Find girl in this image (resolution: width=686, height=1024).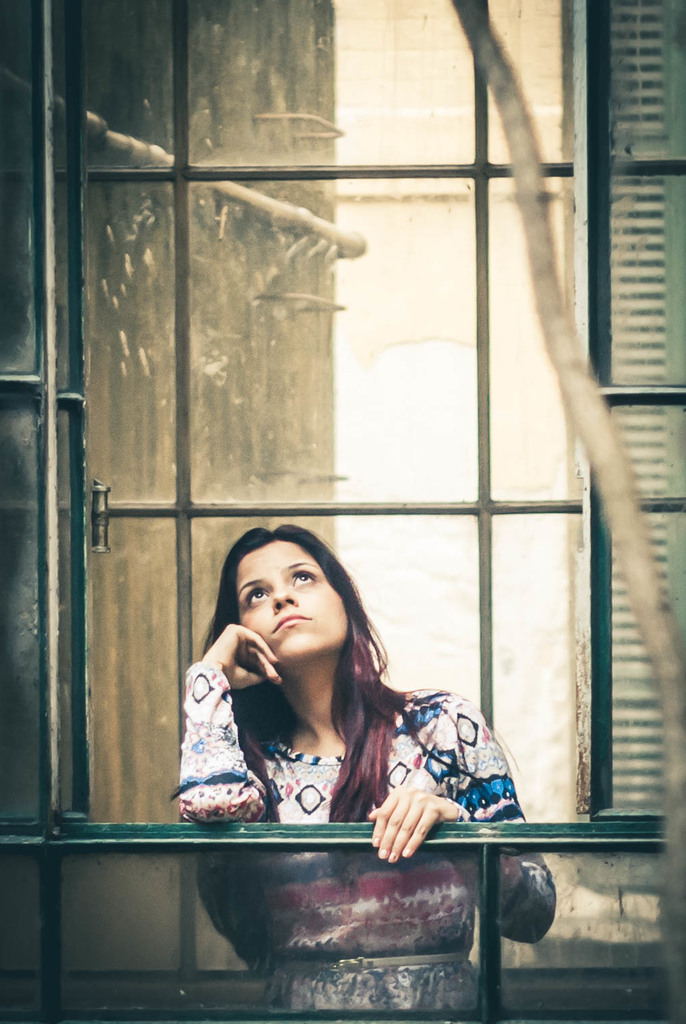
<region>185, 528, 556, 1017</region>.
